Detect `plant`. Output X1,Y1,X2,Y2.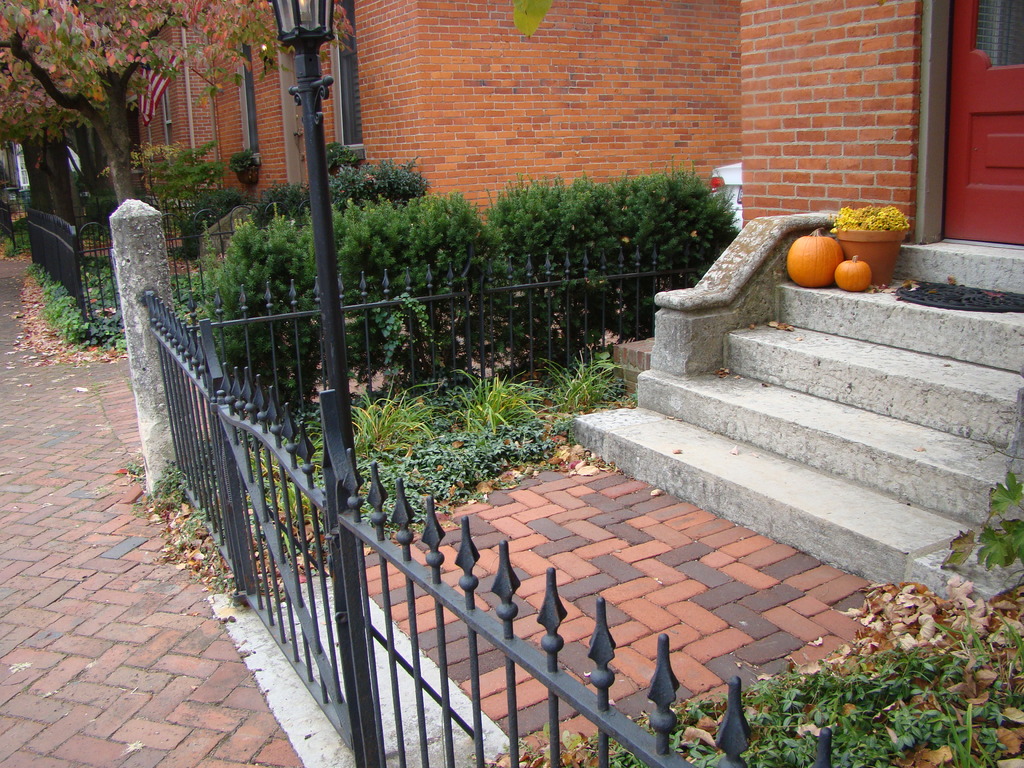
149,134,236,254.
